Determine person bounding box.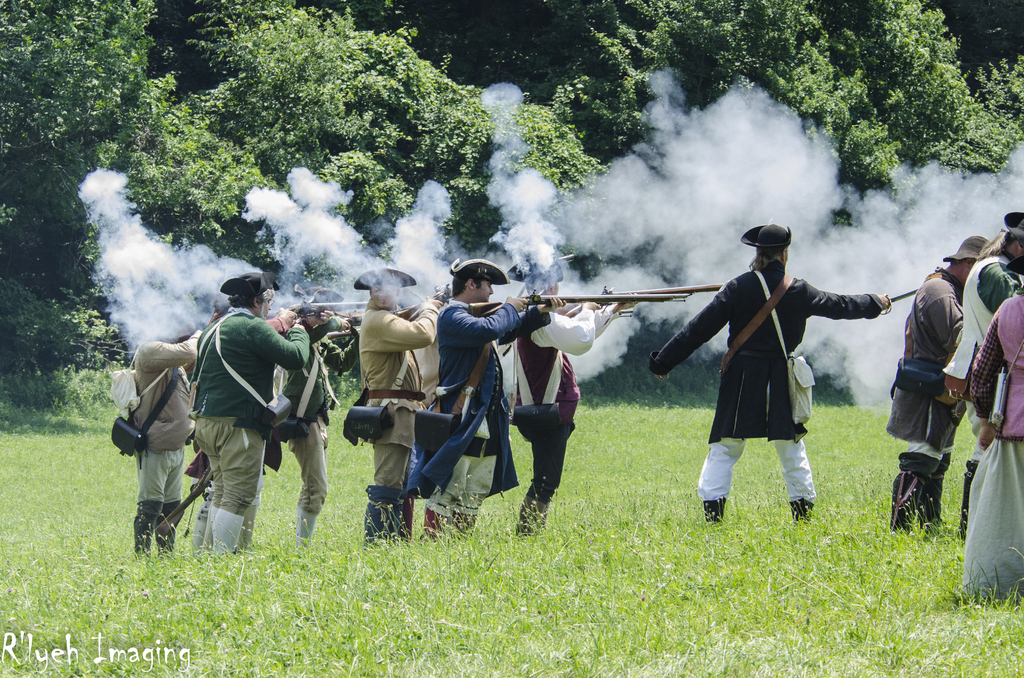
Determined: <bbox>938, 278, 1023, 602</bbox>.
